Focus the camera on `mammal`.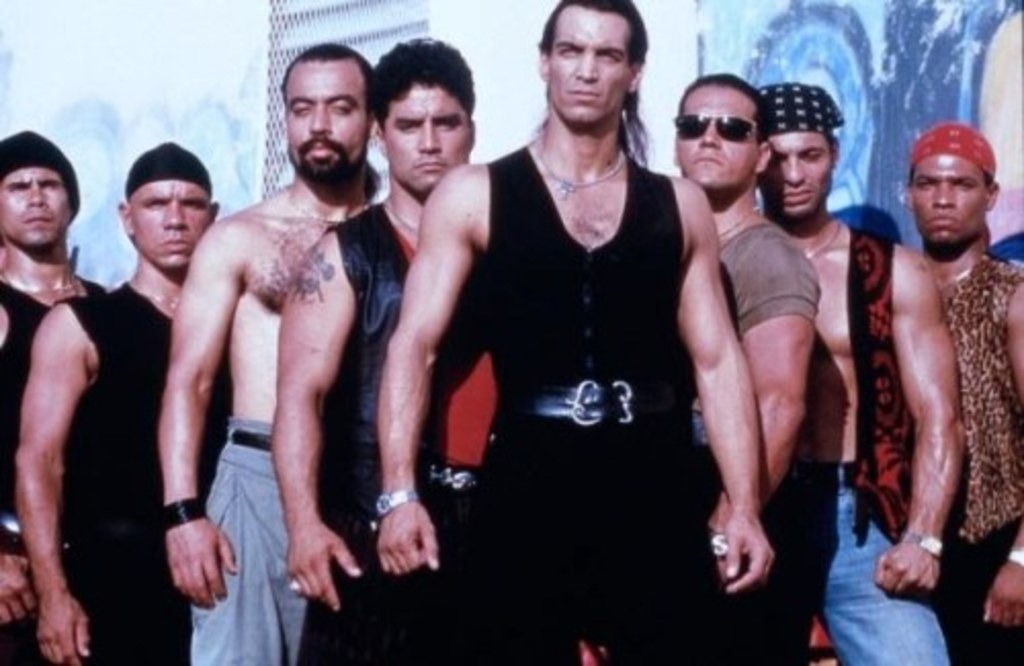
Focus region: (670,68,825,664).
